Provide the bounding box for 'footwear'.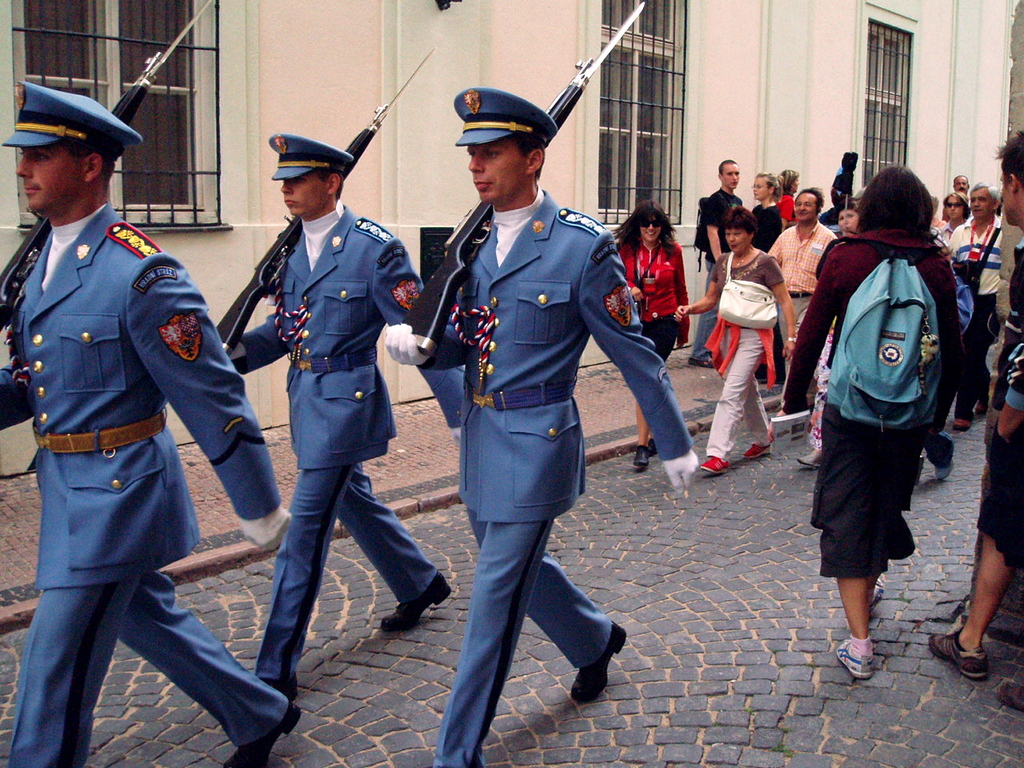
[x1=218, y1=698, x2=308, y2=767].
